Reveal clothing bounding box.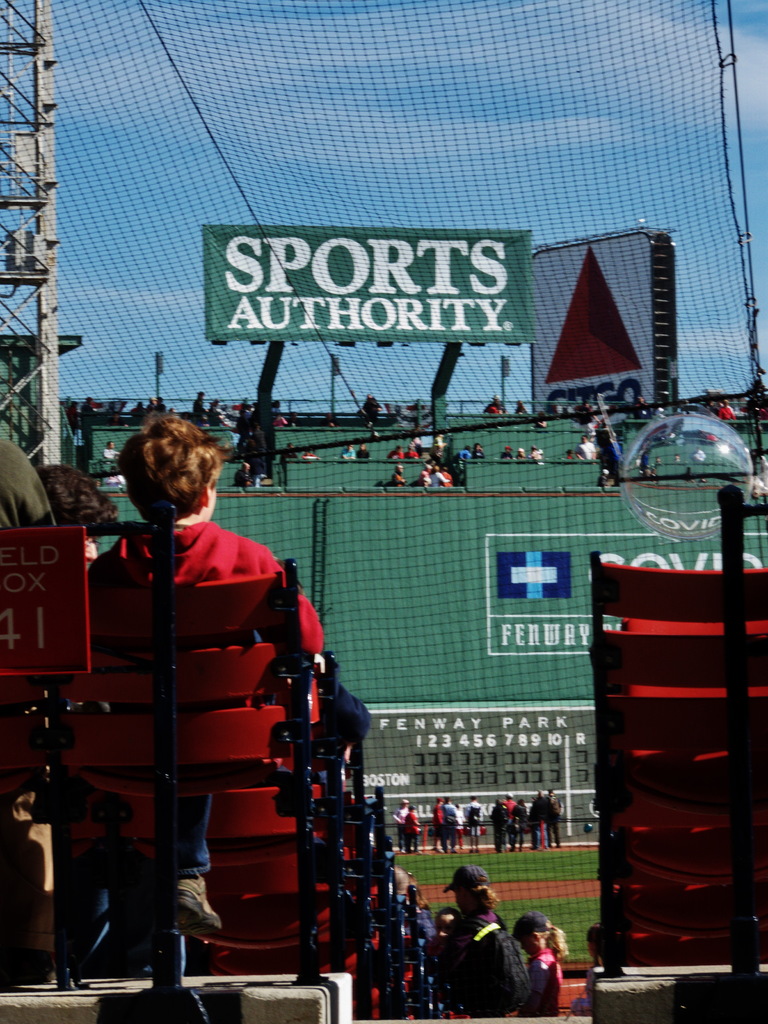
Revealed: 511, 799, 527, 846.
